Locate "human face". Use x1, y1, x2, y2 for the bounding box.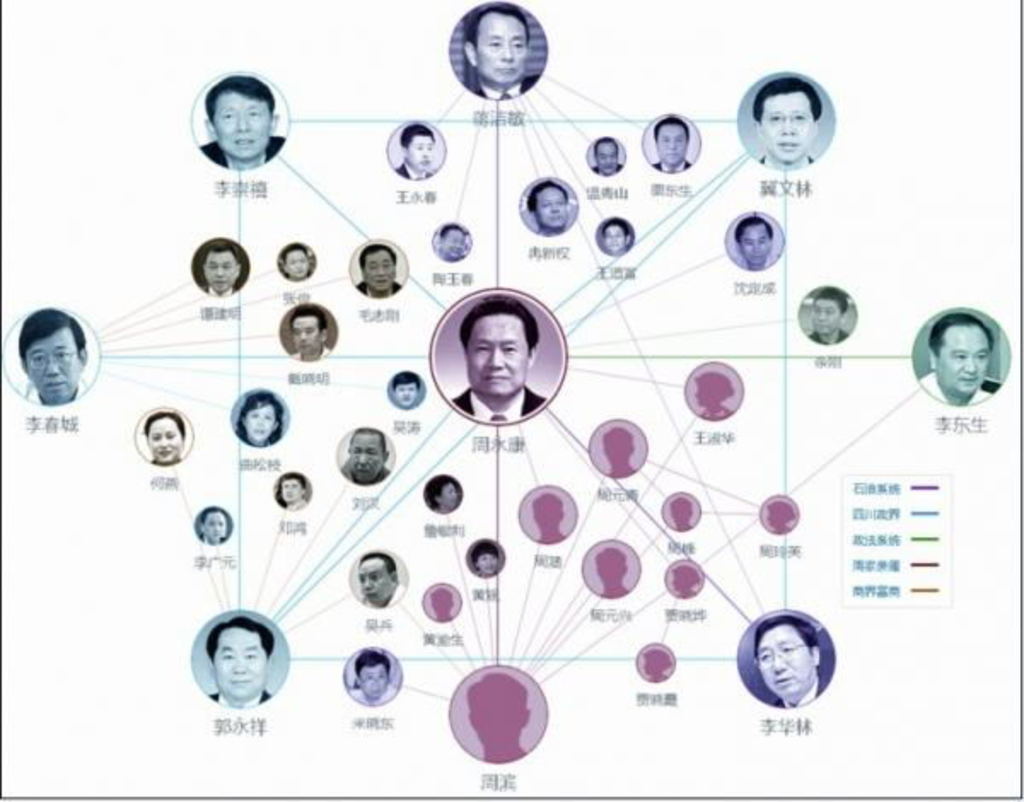
360, 553, 387, 597.
